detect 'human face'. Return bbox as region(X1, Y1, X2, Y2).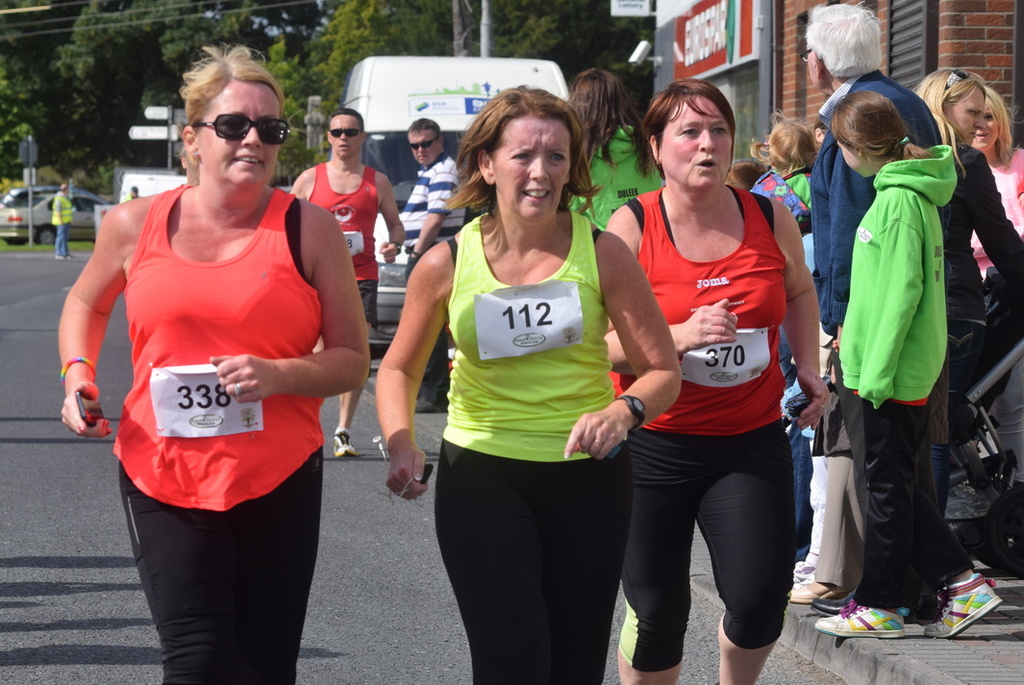
region(948, 86, 987, 140).
